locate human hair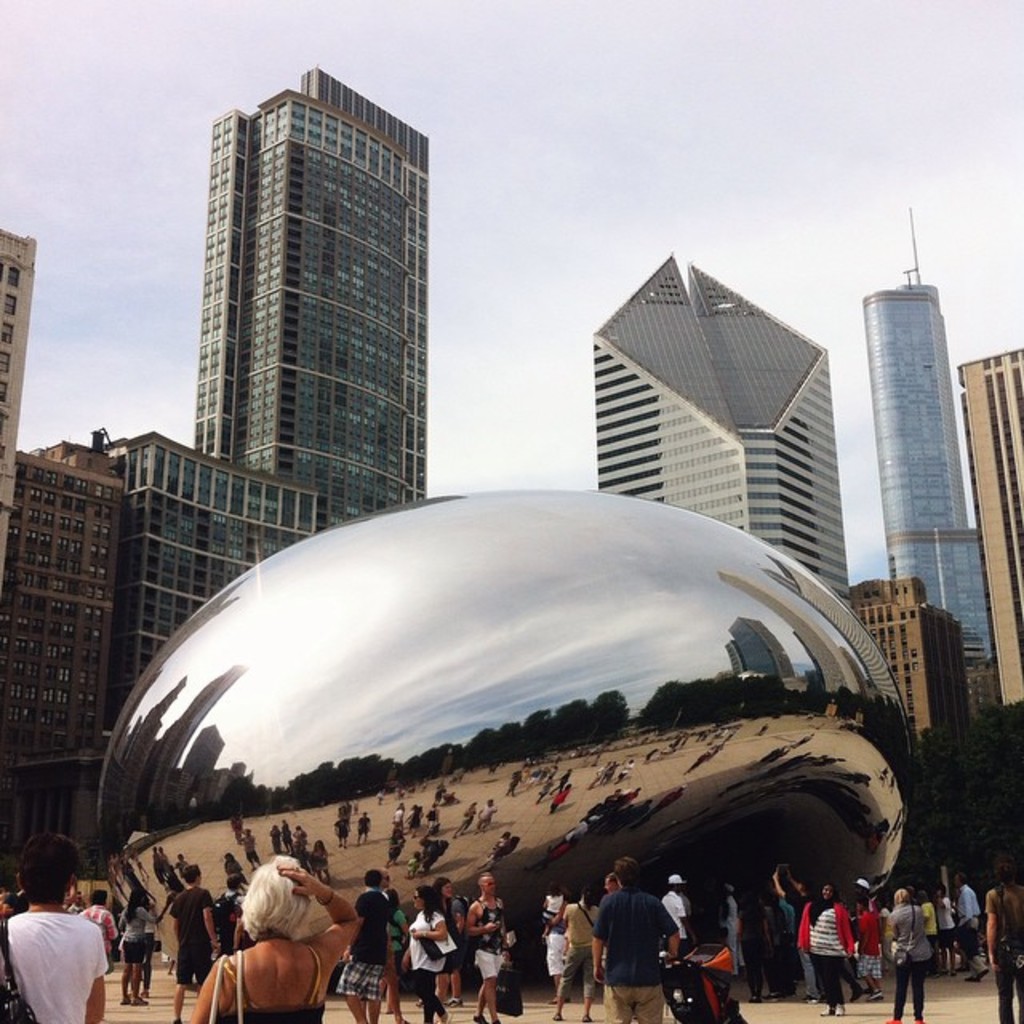
238/856/314/941
